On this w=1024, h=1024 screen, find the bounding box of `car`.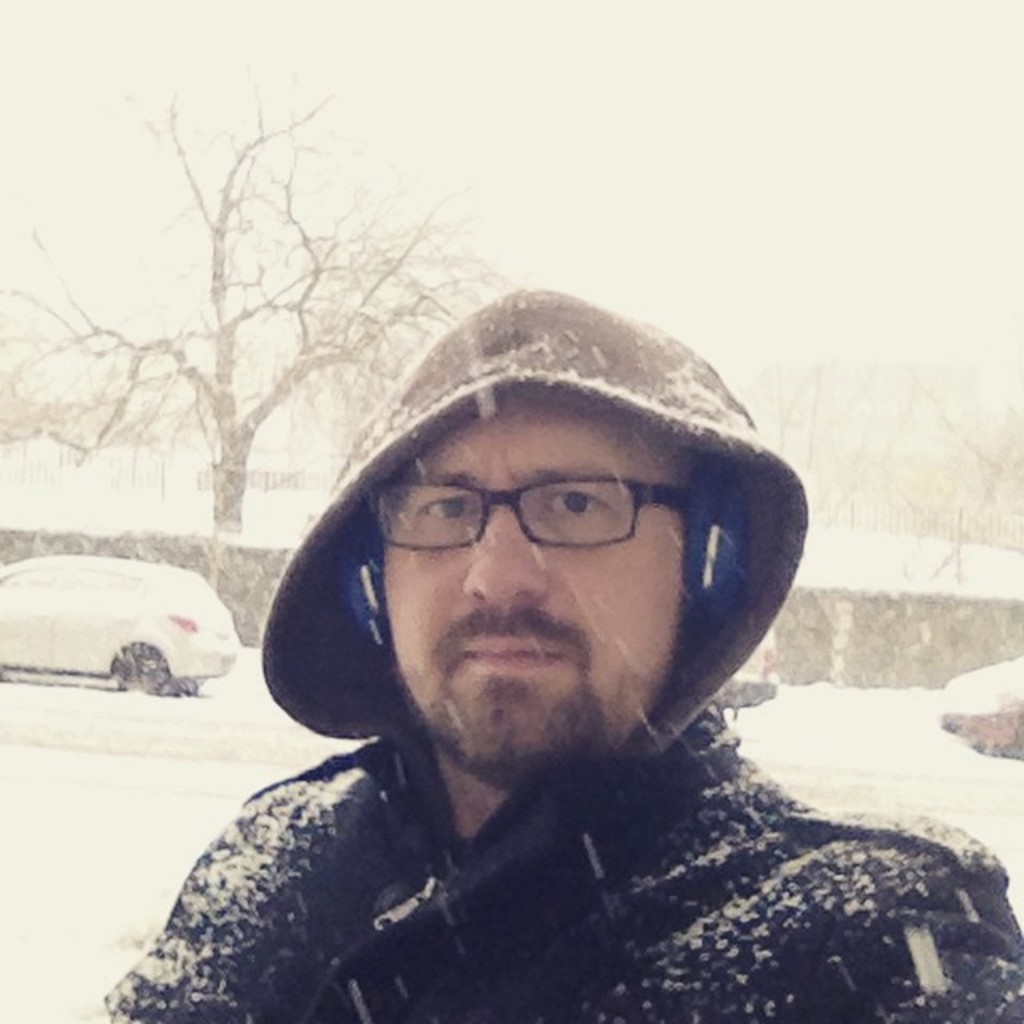
Bounding box: rect(706, 627, 776, 717).
